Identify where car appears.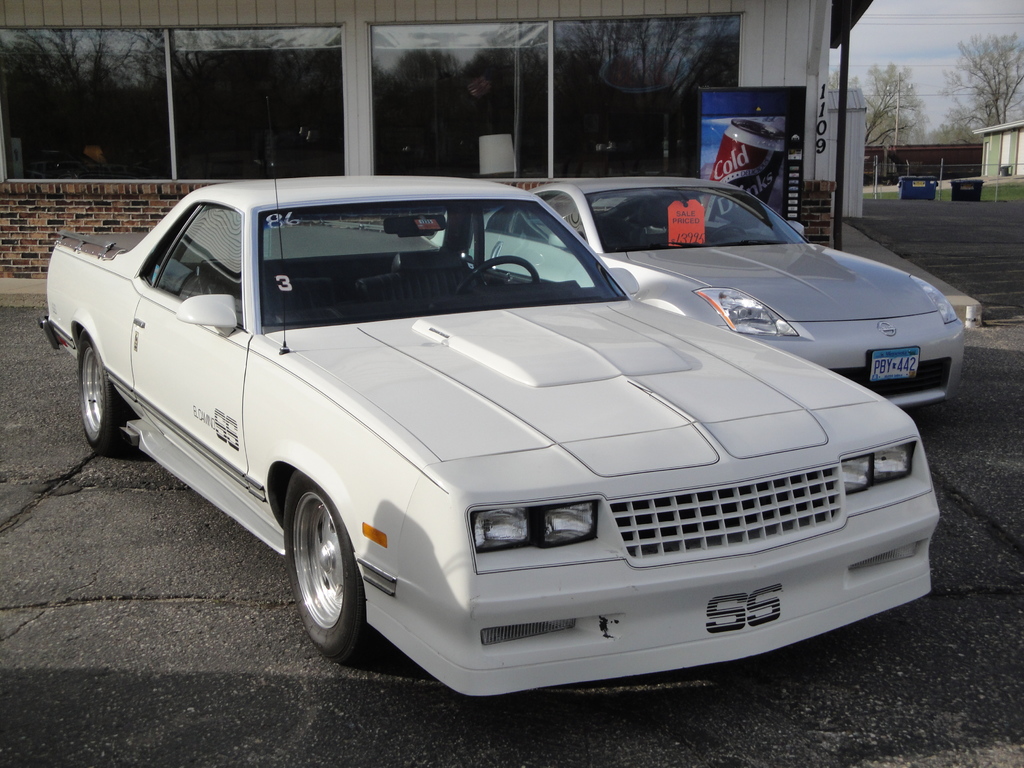
Appears at [x1=426, y1=175, x2=970, y2=410].
